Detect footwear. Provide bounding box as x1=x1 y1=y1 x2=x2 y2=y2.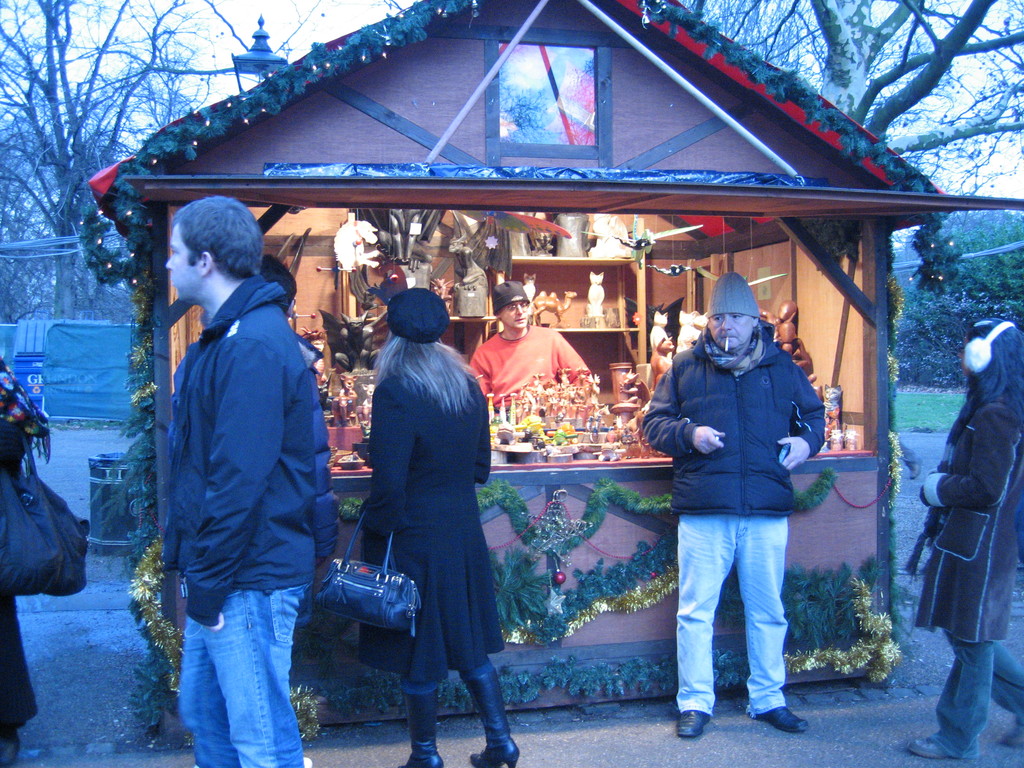
x1=674 y1=710 x2=725 y2=737.
